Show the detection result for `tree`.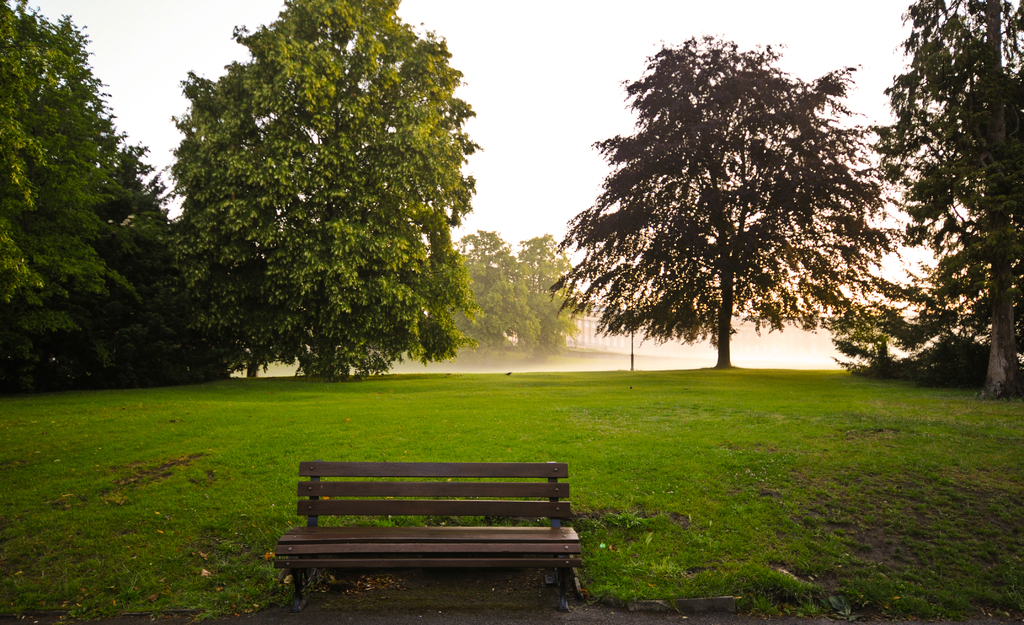
(835, 0, 1023, 399).
